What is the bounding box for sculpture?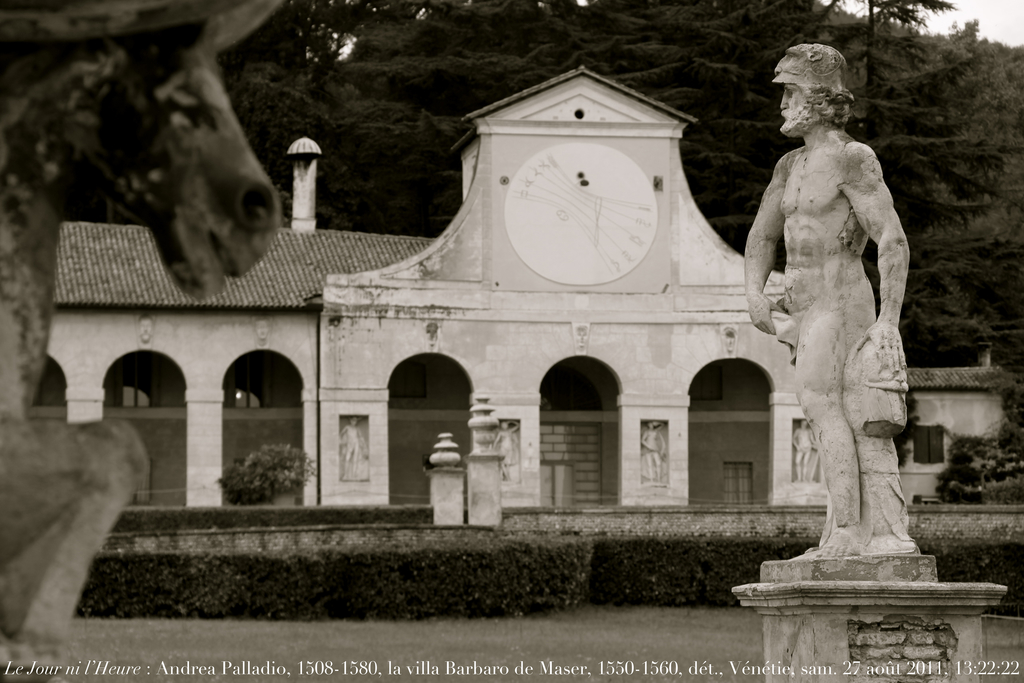
box(749, 16, 922, 606).
